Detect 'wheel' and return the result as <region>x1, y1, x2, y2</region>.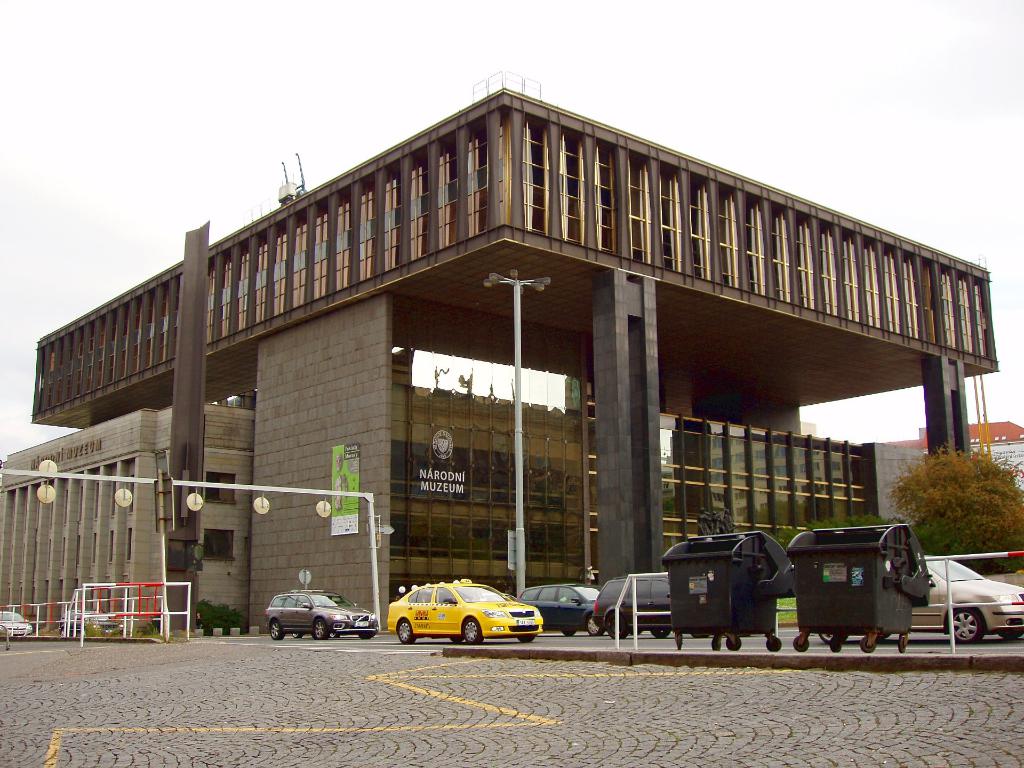
<region>858, 638, 876, 653</region>.
